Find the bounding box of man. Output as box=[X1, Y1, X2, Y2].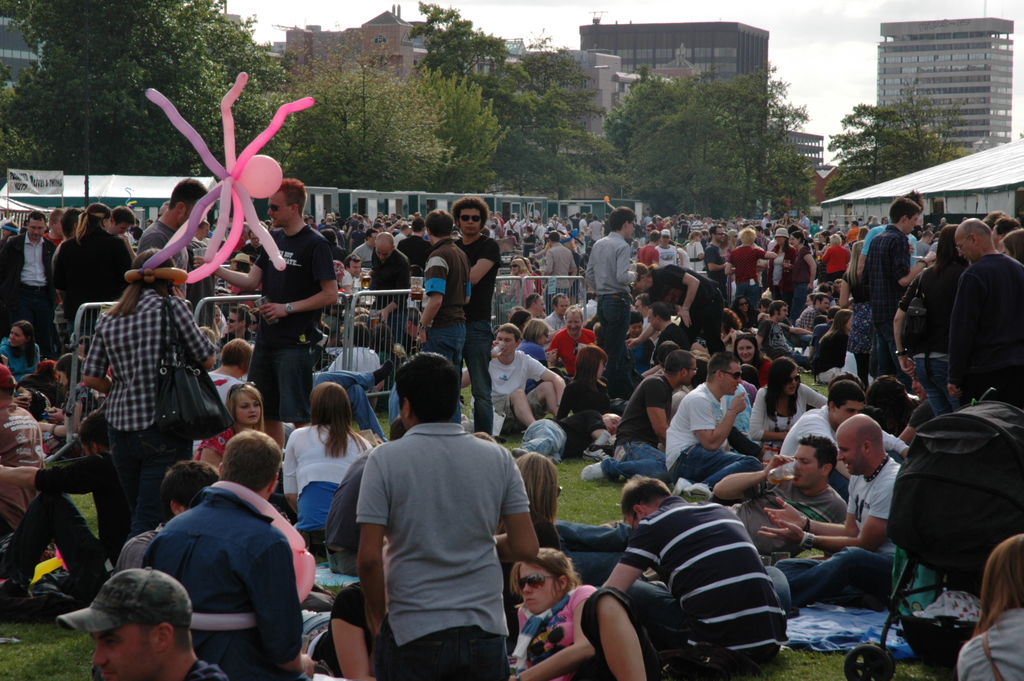
box=[780, 377, 909, 490].
